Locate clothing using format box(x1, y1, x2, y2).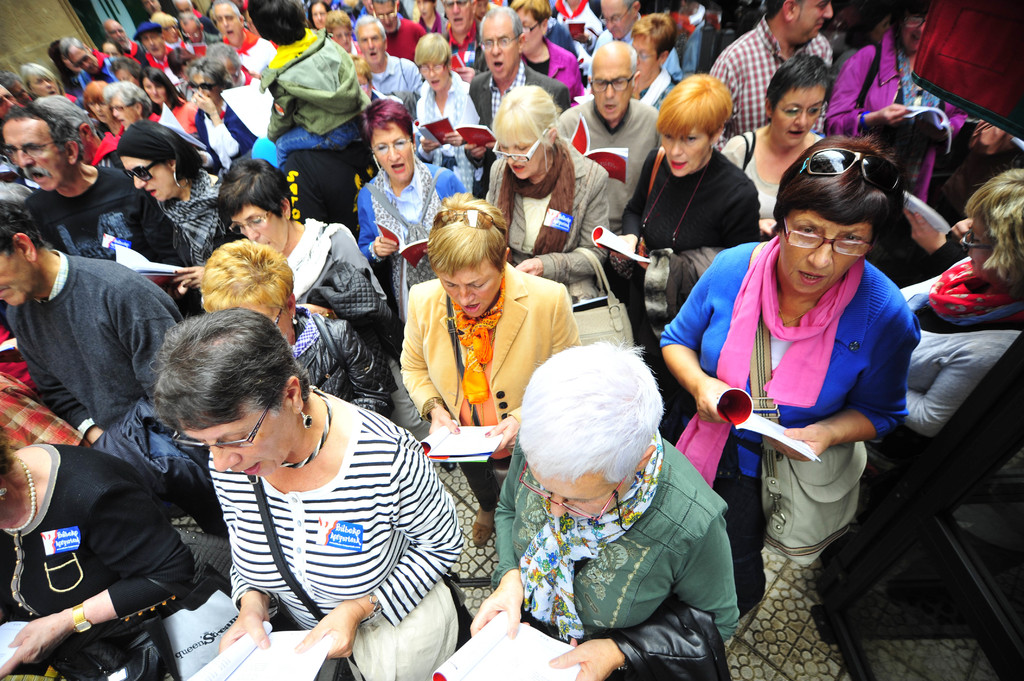
box(689, 218, 913, 603).
